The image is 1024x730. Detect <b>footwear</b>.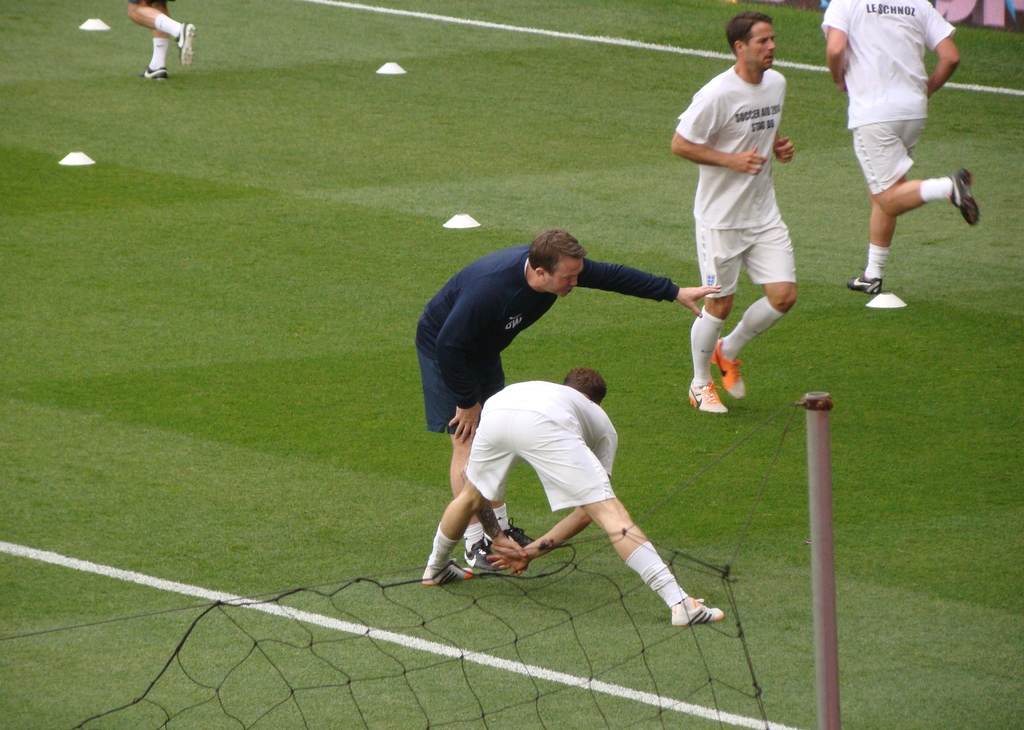
Detection: bbox=[423, 556, 473, 587].
